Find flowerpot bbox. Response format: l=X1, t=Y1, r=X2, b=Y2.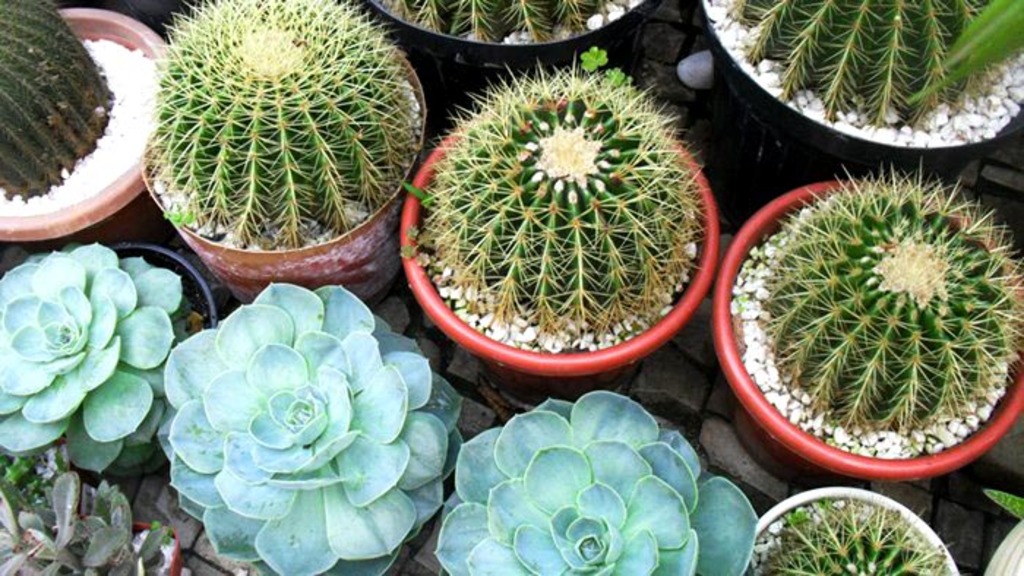
l=395, t=47, r=720, b=412.
